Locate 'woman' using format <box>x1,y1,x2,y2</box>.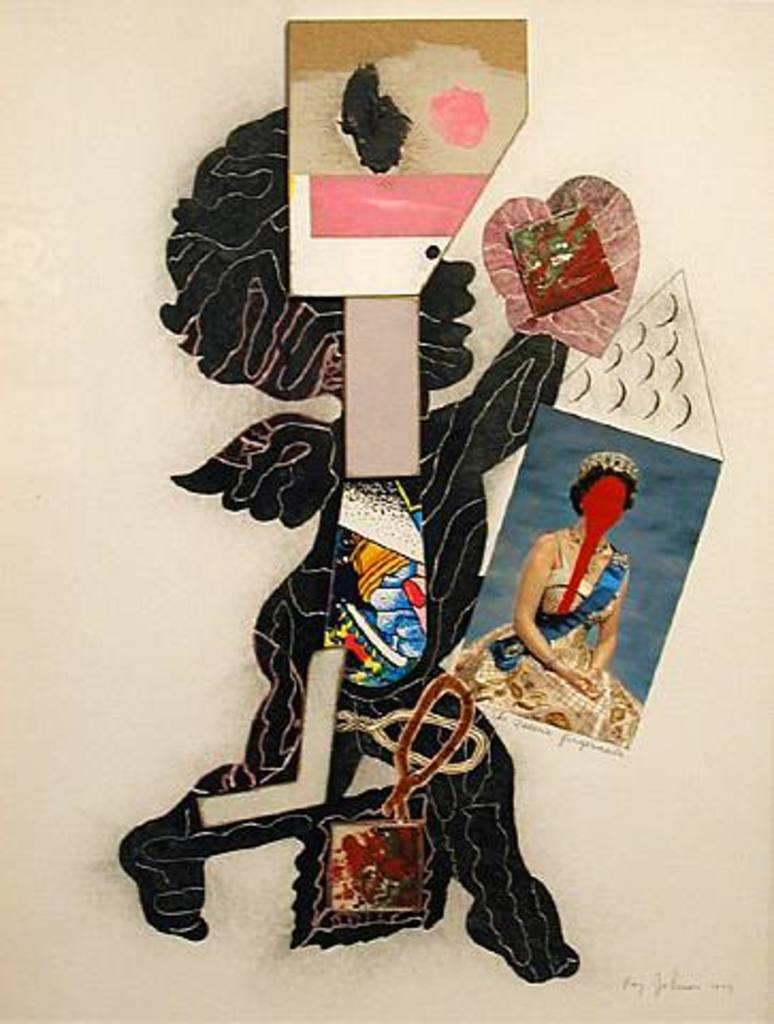
<box>454,452,638,757</box>.
